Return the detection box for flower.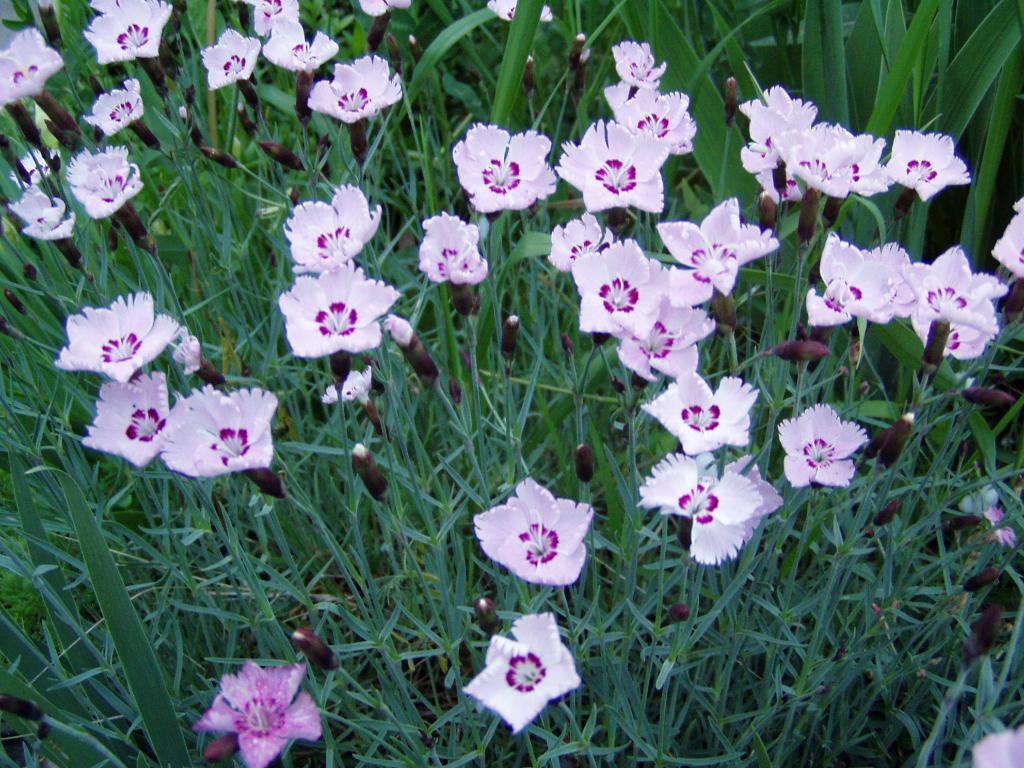
bbox=[261, 17, 338, 73].
